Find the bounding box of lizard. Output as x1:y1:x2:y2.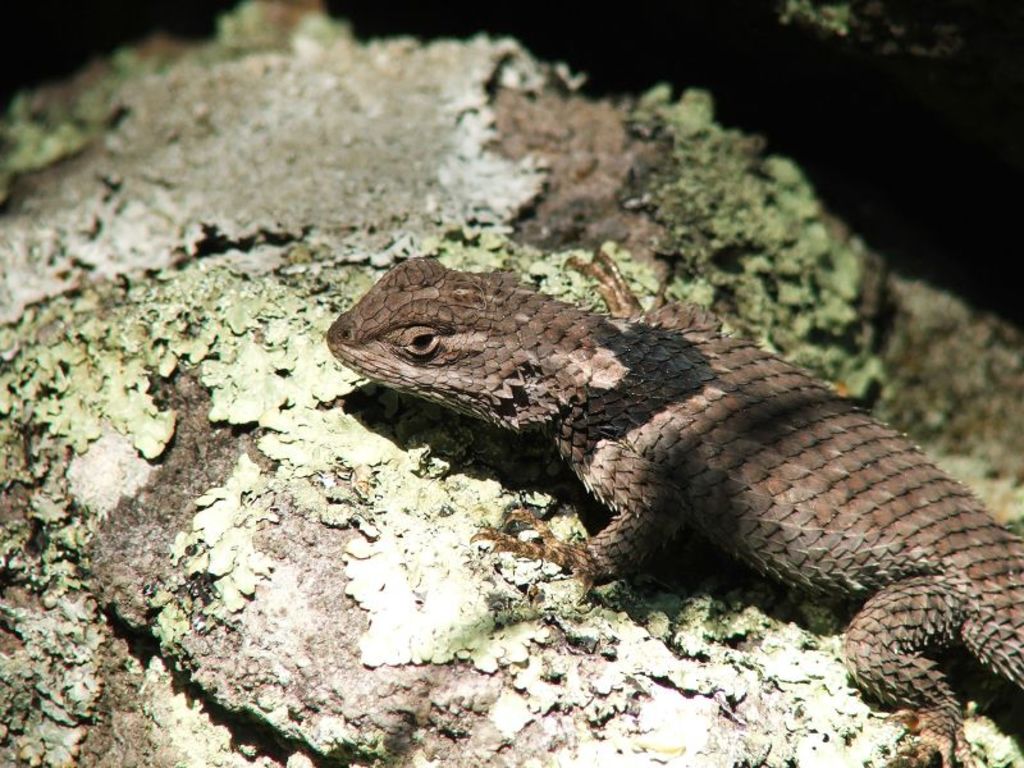
326:253:1023:767.
